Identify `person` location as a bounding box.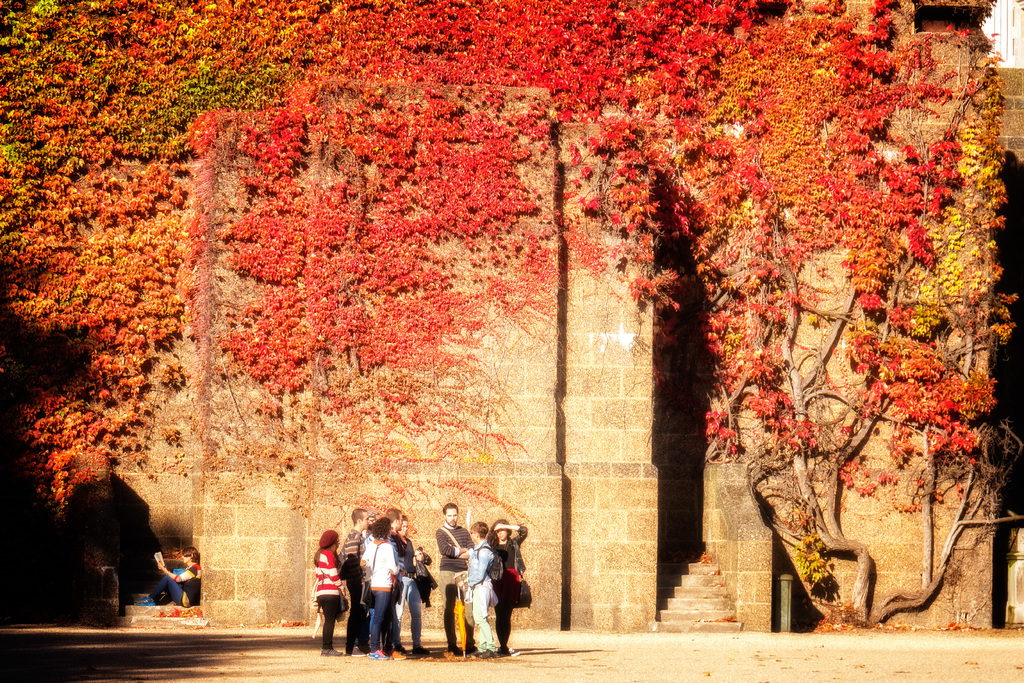
361/508/407/655.
